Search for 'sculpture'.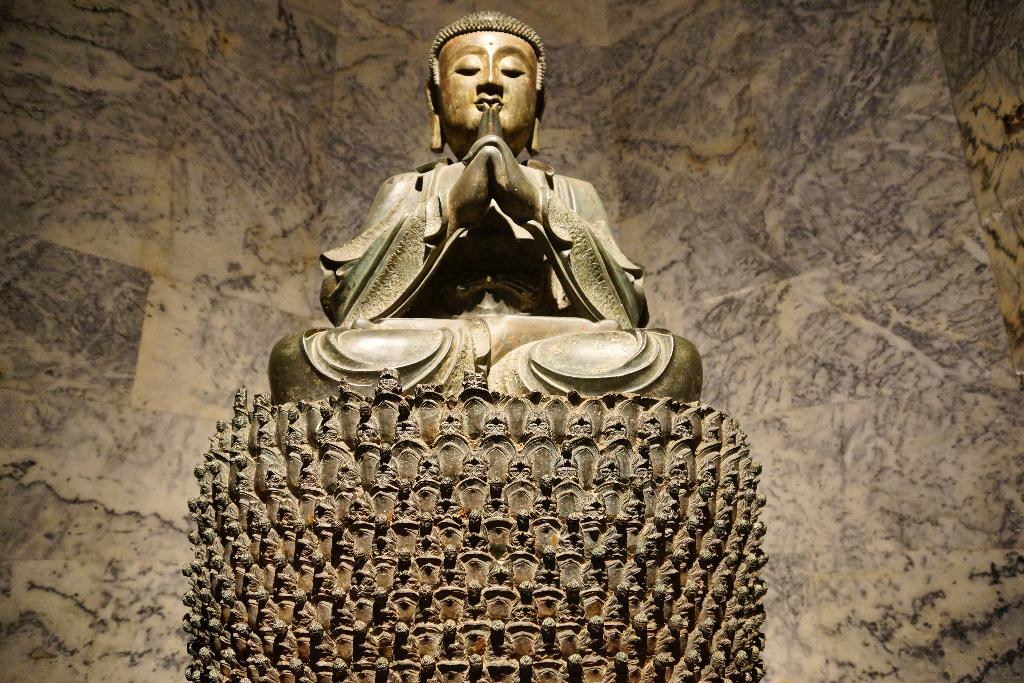
Found at <box>335,659,355,682</box>.
